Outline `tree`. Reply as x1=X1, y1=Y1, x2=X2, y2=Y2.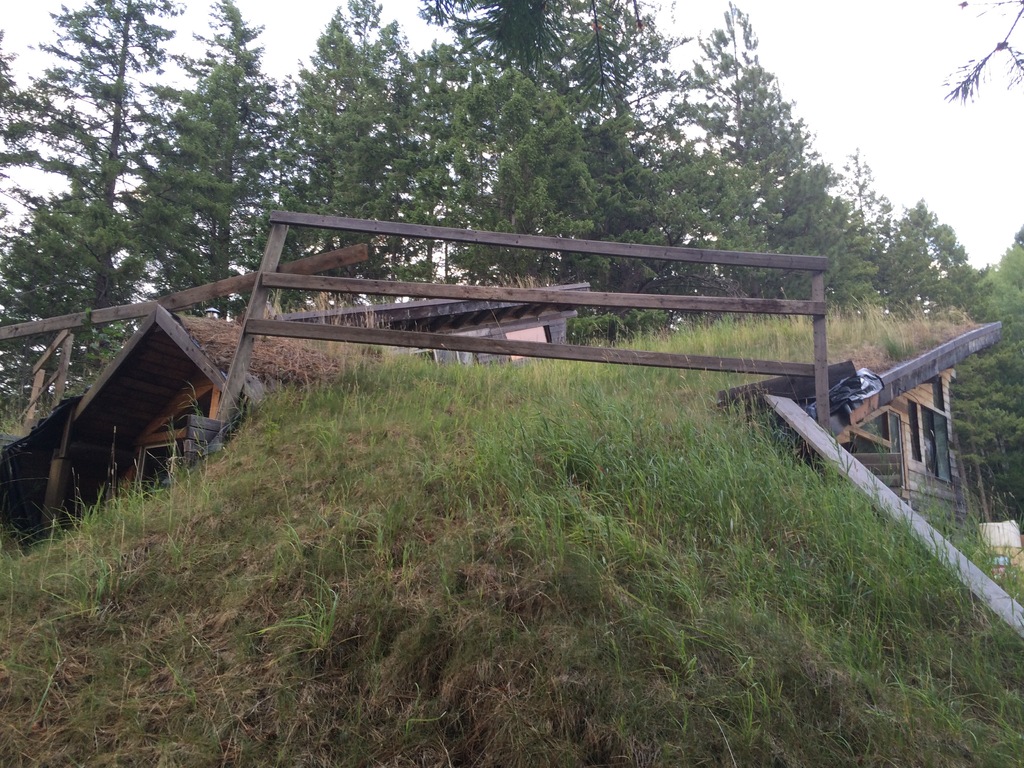
x1=881, y1=183, x2=985, y2=312.
